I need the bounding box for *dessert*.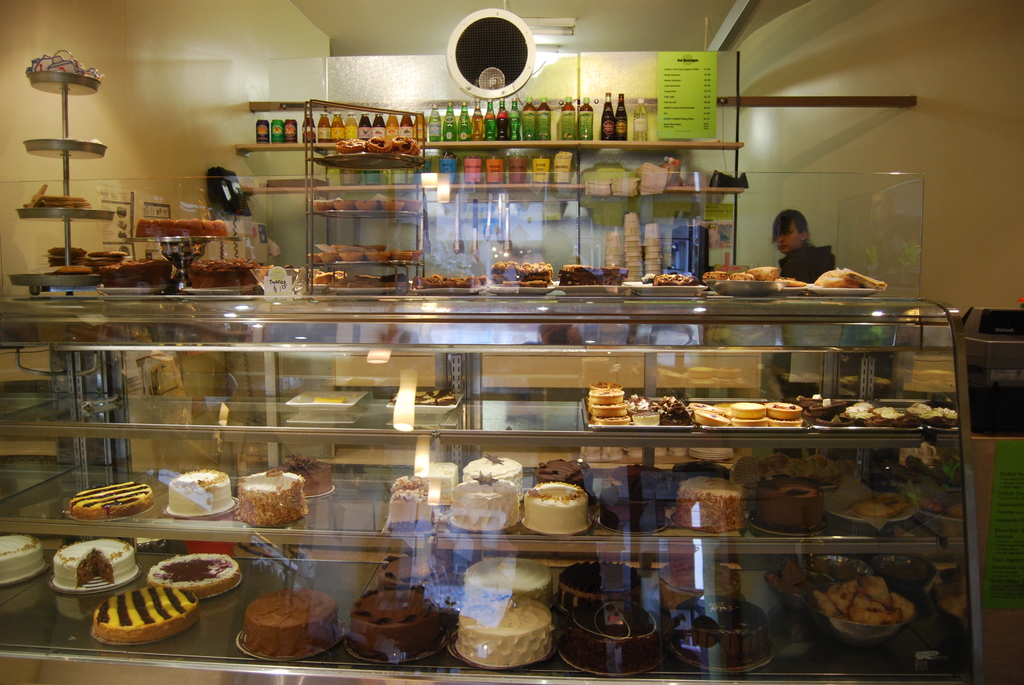
Here it is: {"x1": 386, "y1": 478, "x2": 433, "y2": 537}.
